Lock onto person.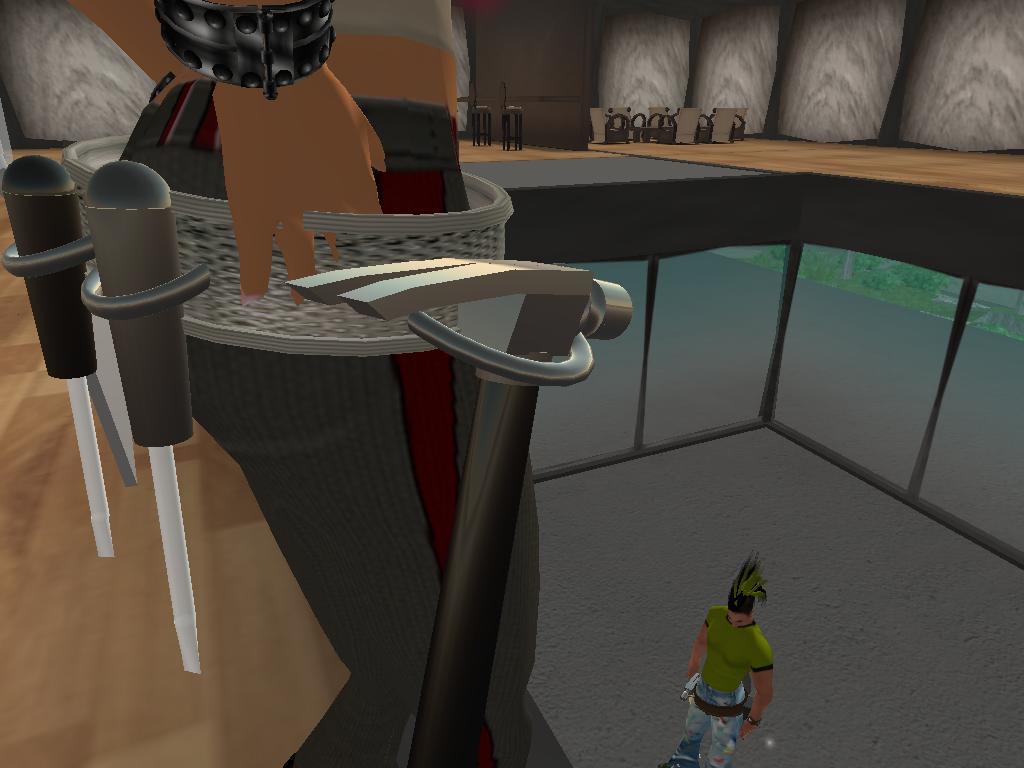
Locked: bbox=(685, 531, 780, 750).
